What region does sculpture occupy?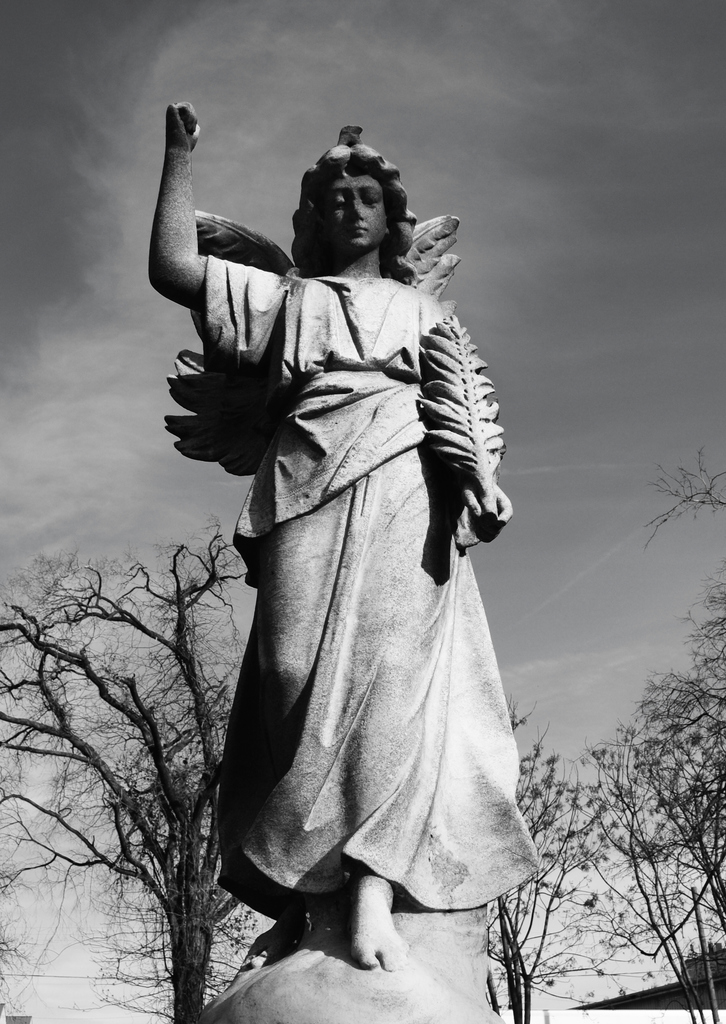
[x1=130, y1=92, x2=556, y2=970].
